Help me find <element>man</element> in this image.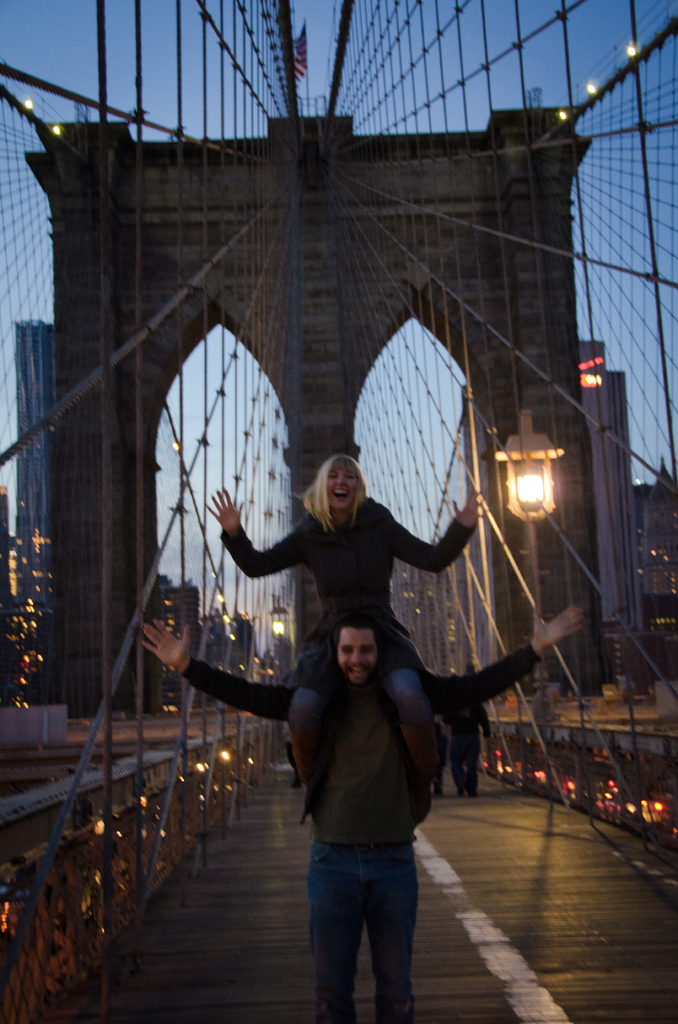
Found it: (left=257, top=577, right=461, bottom=1023).
